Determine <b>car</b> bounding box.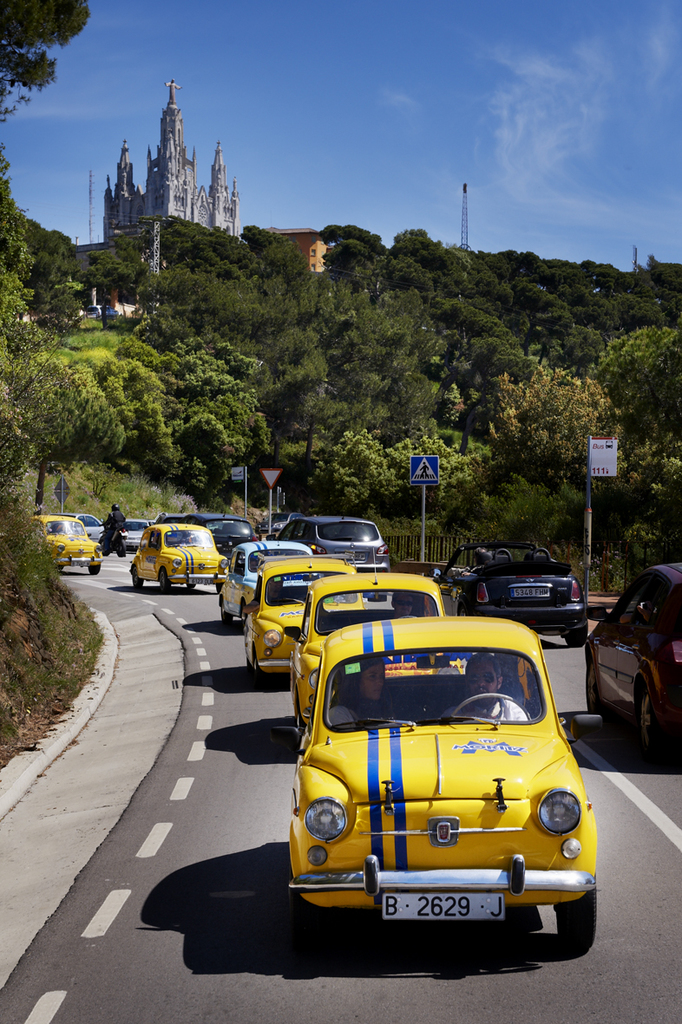
Determined: select_region(102, 513, 149, 561).
